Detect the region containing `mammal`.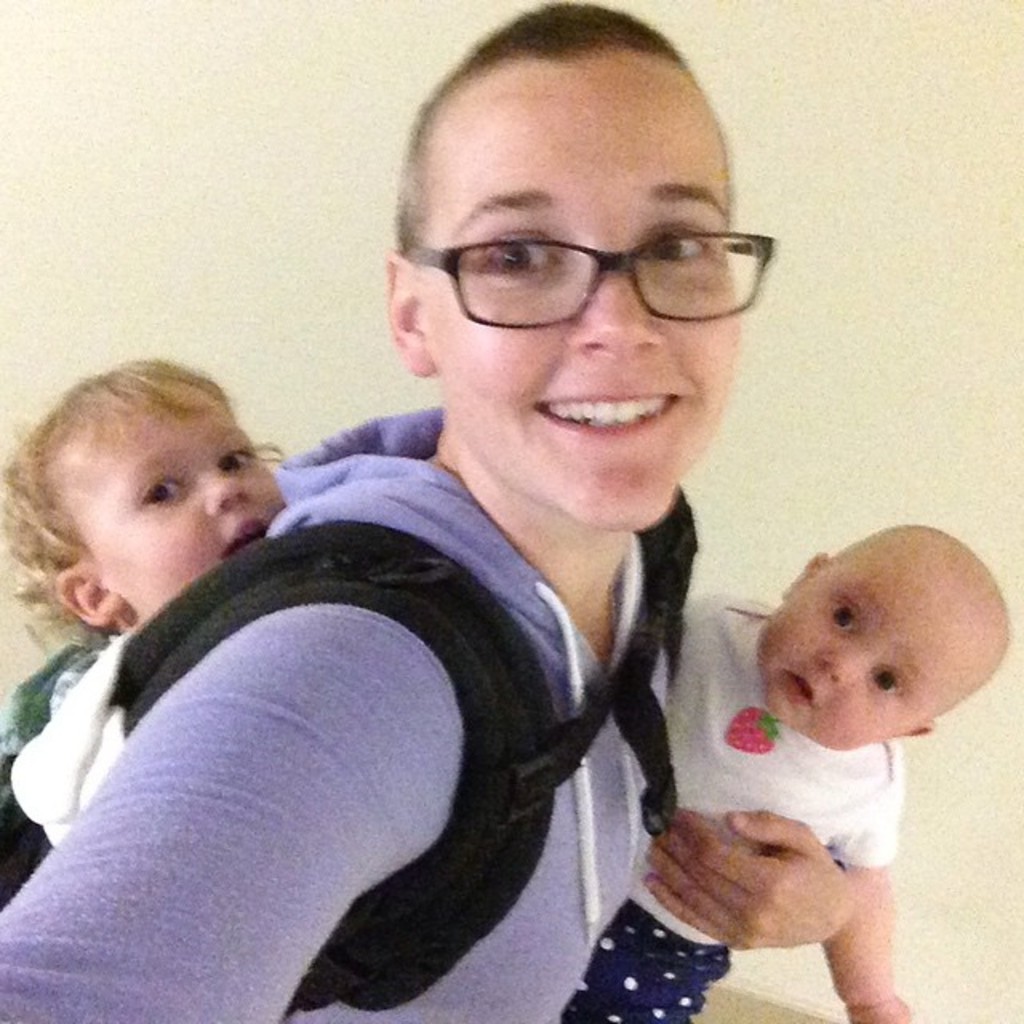
{"x1": 0, "y1": 0, "x2": 859, "y2": 1022}.
